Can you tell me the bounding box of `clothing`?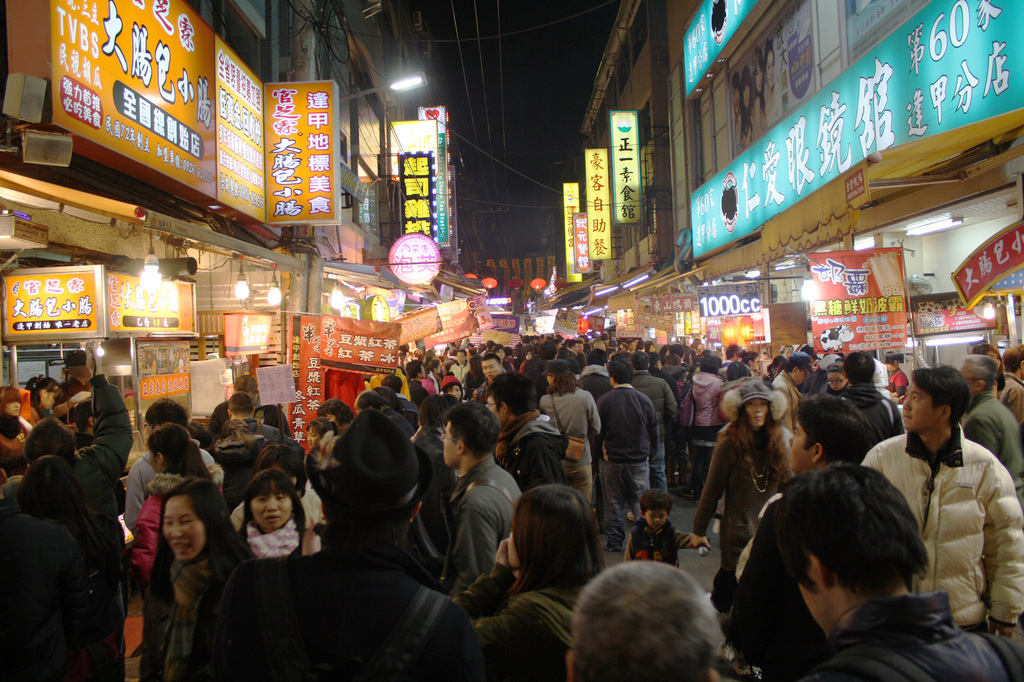
crop(125, 532, 255, 681).
